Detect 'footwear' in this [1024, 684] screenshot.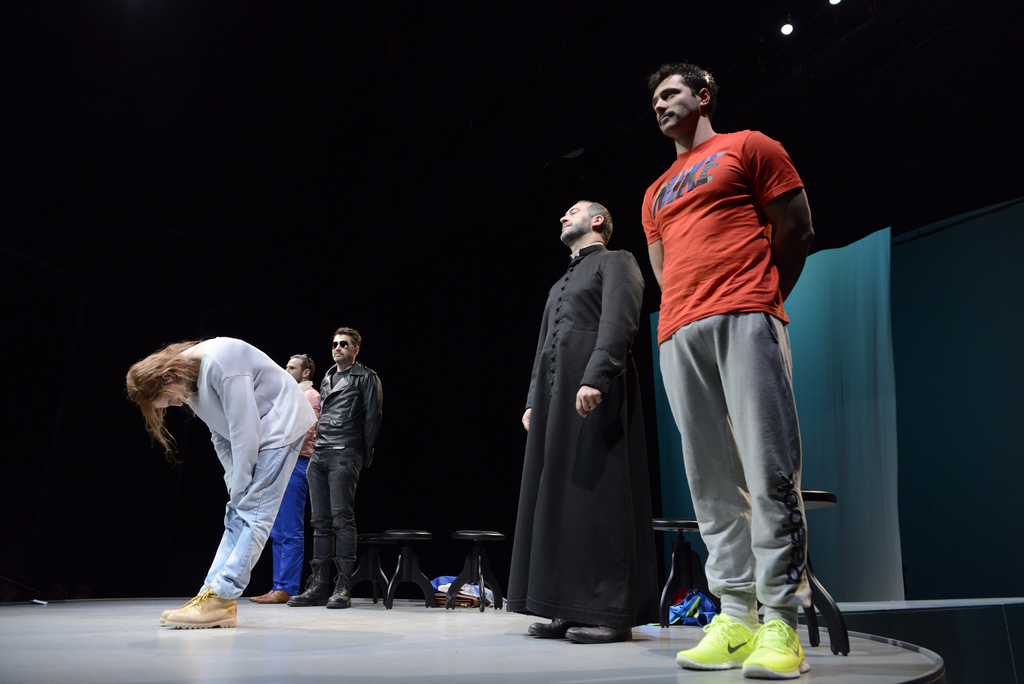
Detection: crop(737, 619, 813, 683).
